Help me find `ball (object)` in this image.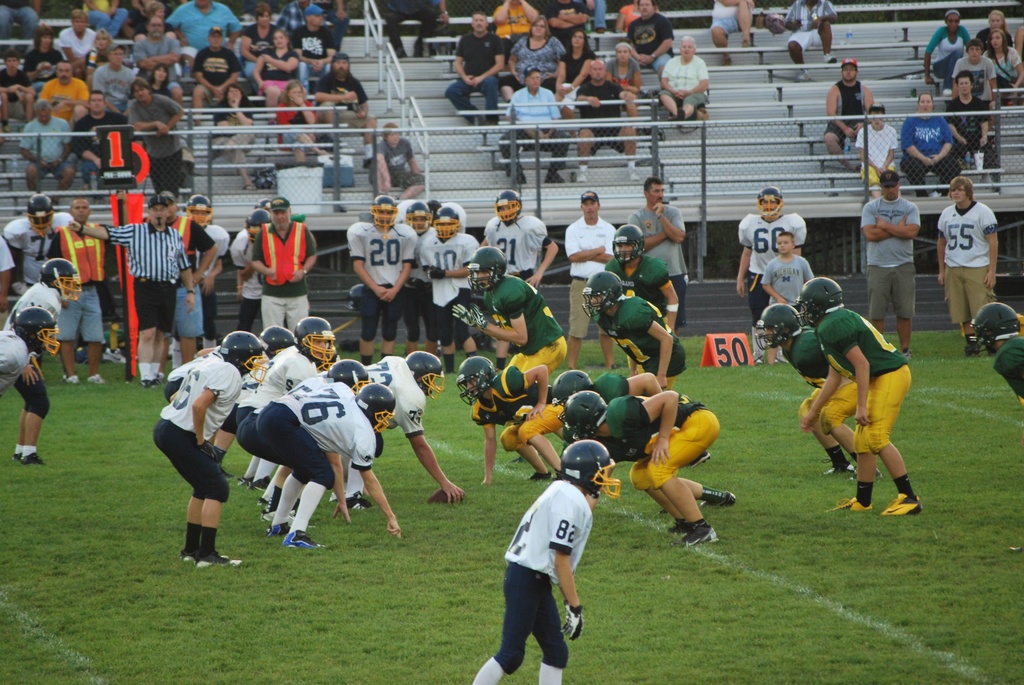
Found it: crop(428, 489, 461, 502).
